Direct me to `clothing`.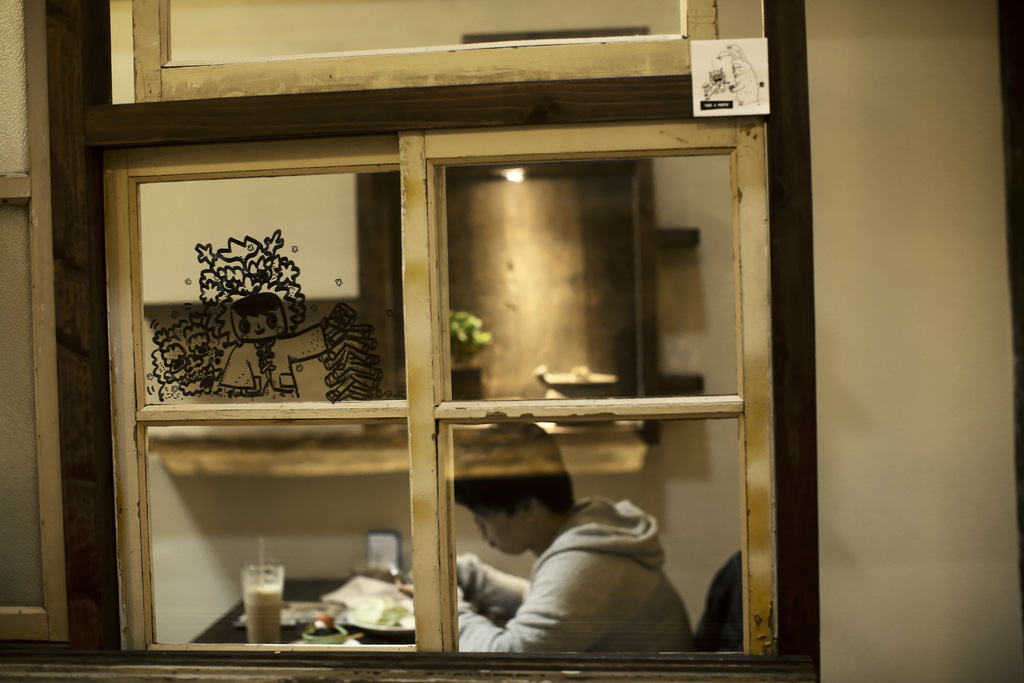
Direction: 454/481/696/675.
